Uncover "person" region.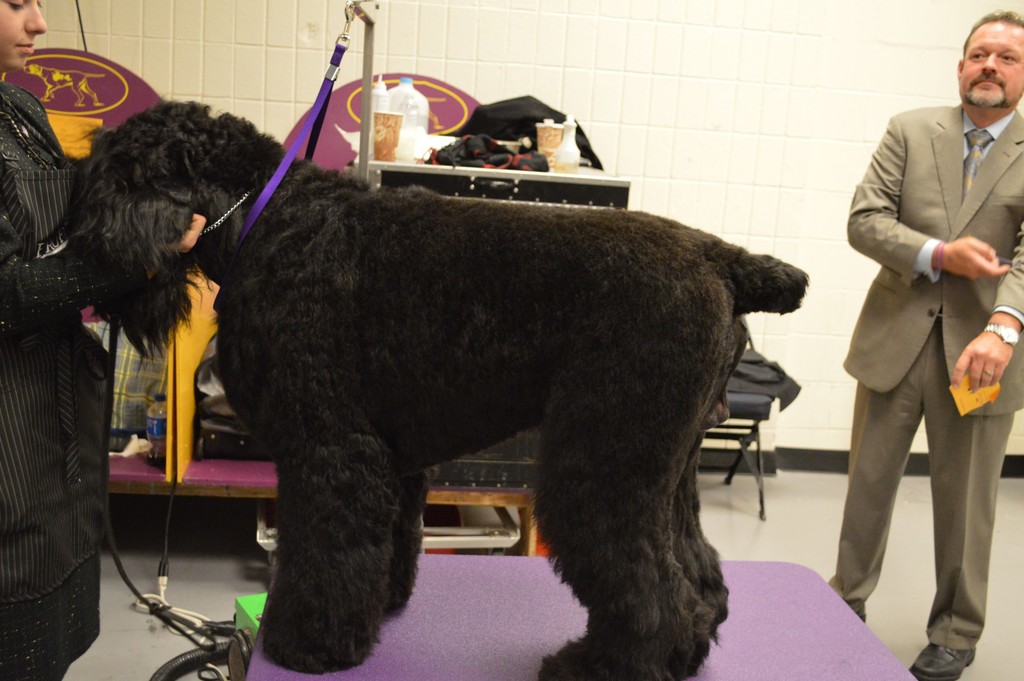
Uncovered: {"left": 0, "top": 0, "right": 203, "bottom": 680}.
